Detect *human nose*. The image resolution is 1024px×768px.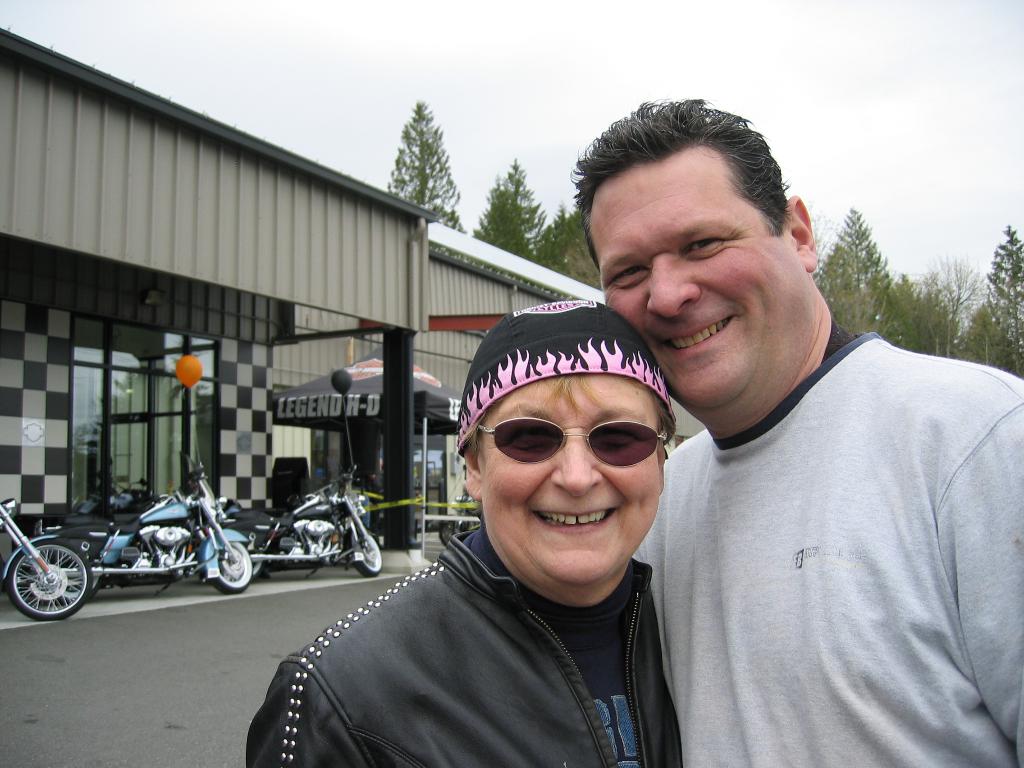
551/426/604/495.
